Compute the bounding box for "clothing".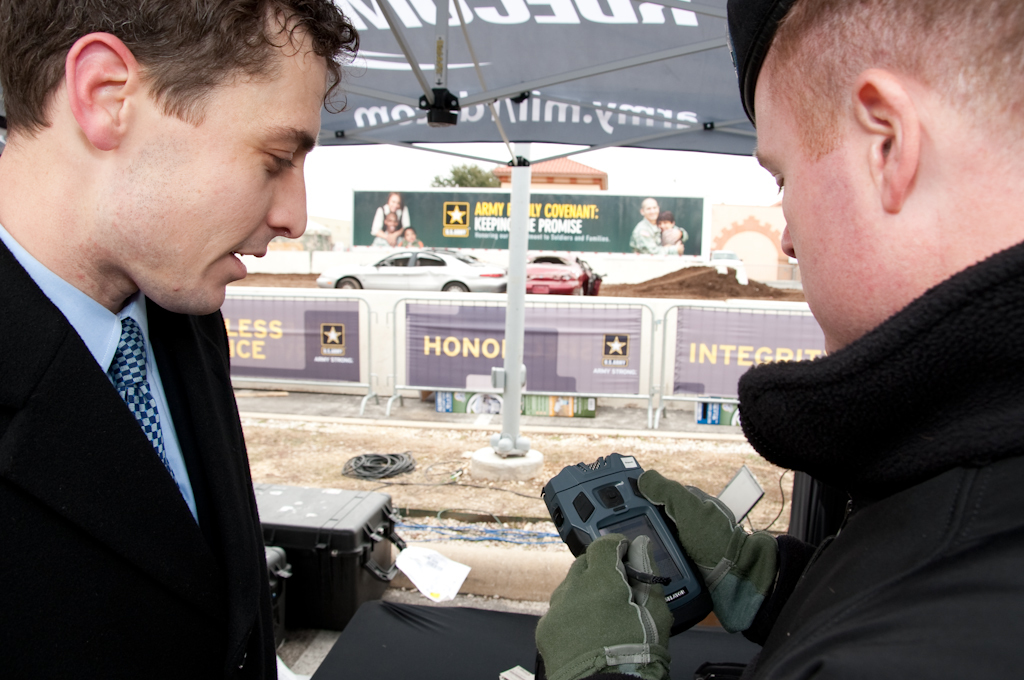
(733,160,1023,666).
